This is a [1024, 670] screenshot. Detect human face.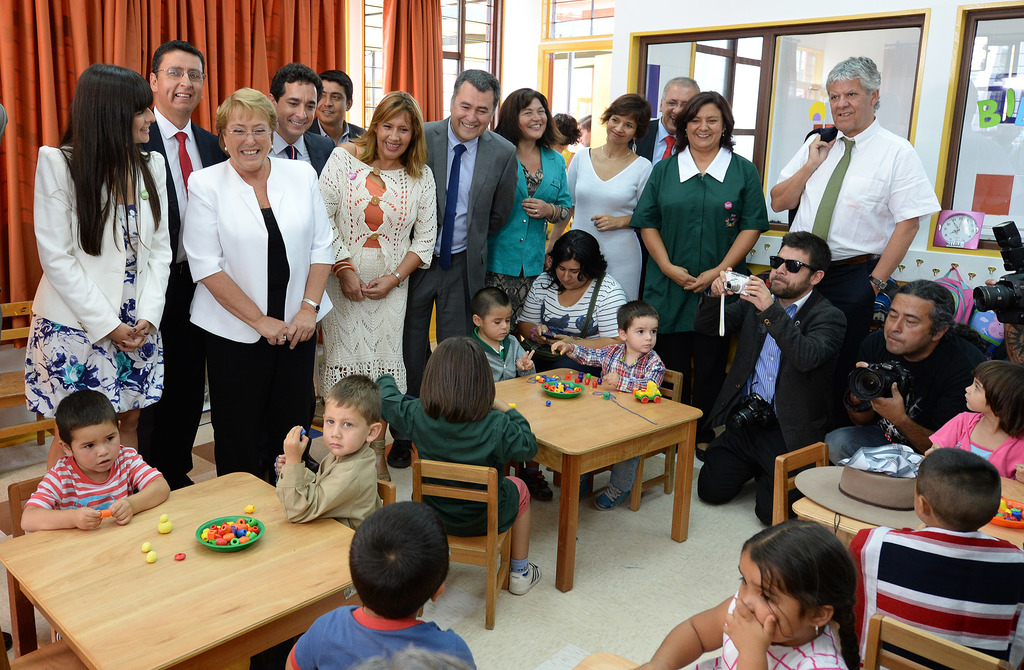
(487, 306, 513, 341).
